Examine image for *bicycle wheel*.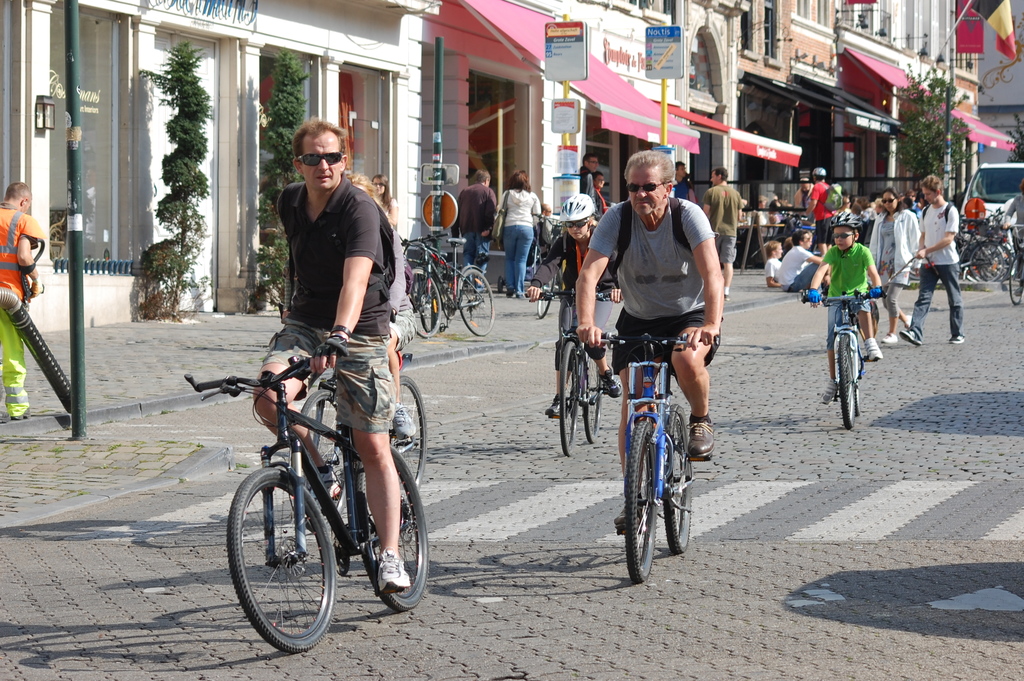
Examination result: box=[538, 264, 564, 322].
